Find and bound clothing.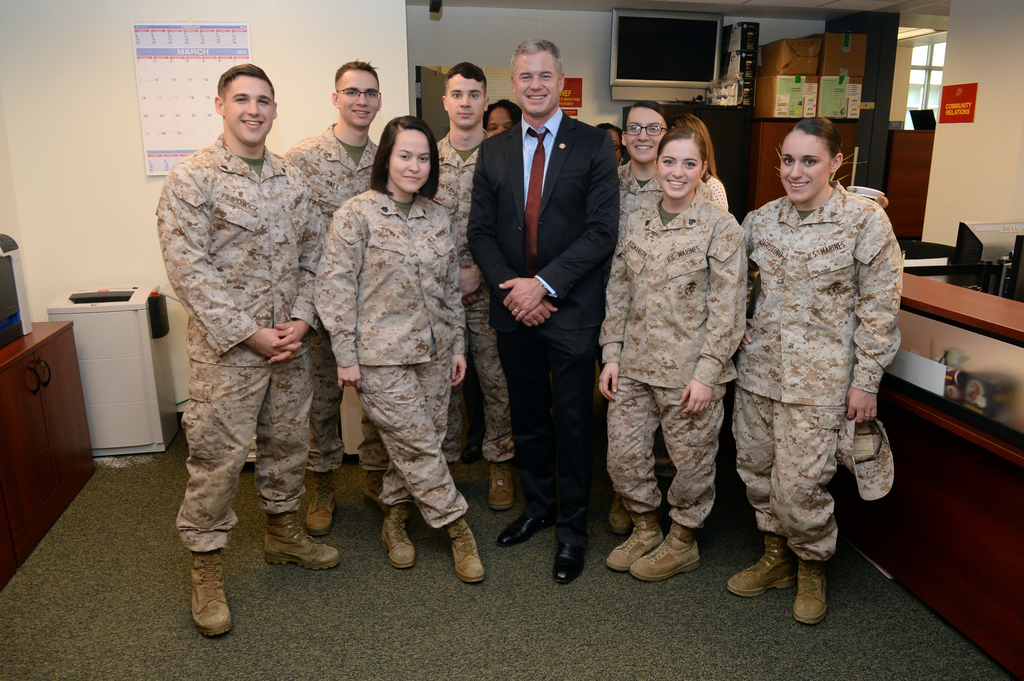
Bound: (left=620, top=150, right=667, bottom=209).
